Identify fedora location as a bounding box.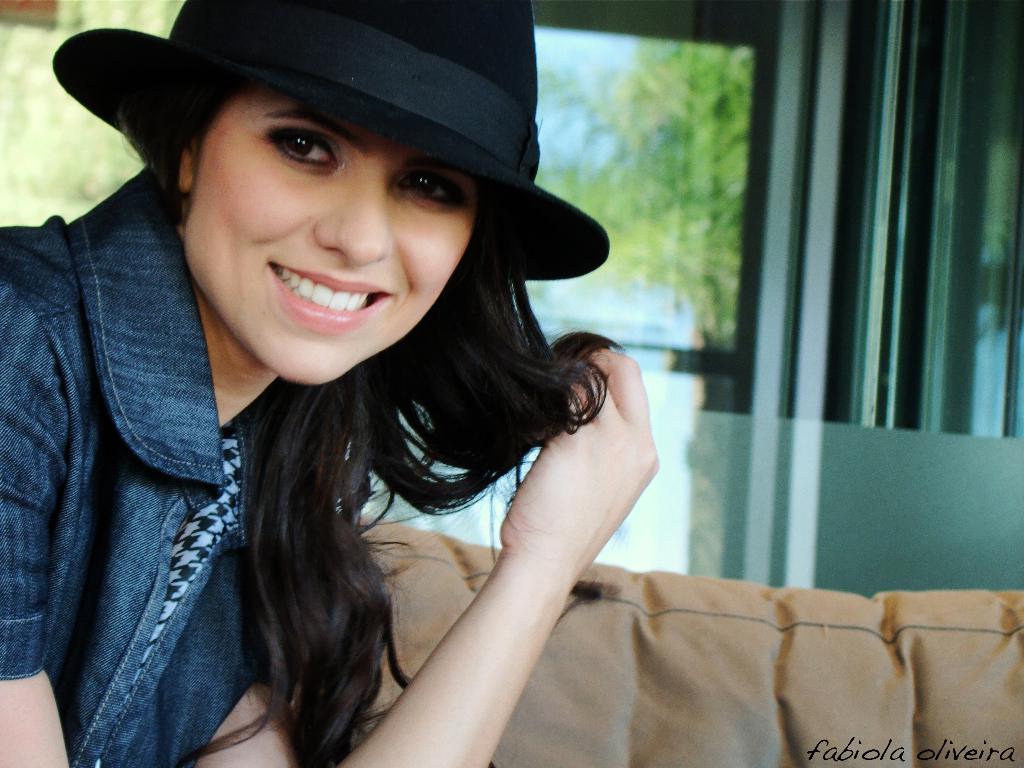
(54,0,612,283).
